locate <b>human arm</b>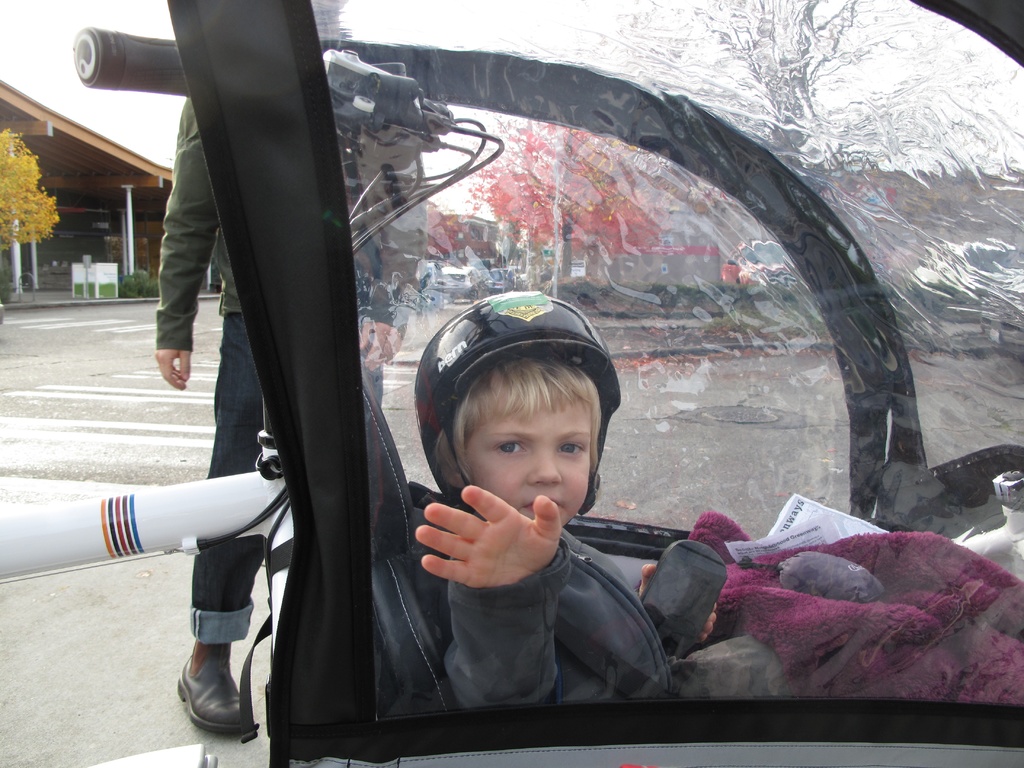
region(160, 79, 221, 395)
